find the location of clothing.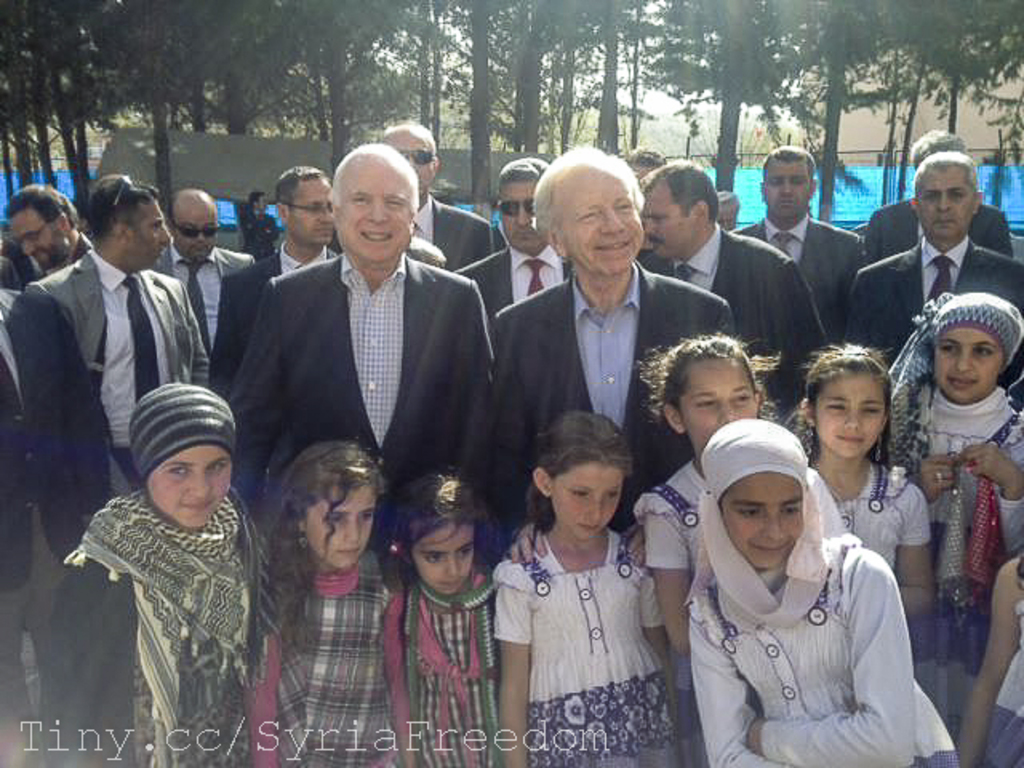
Location: BBox(882, 386, 1022, 650).
